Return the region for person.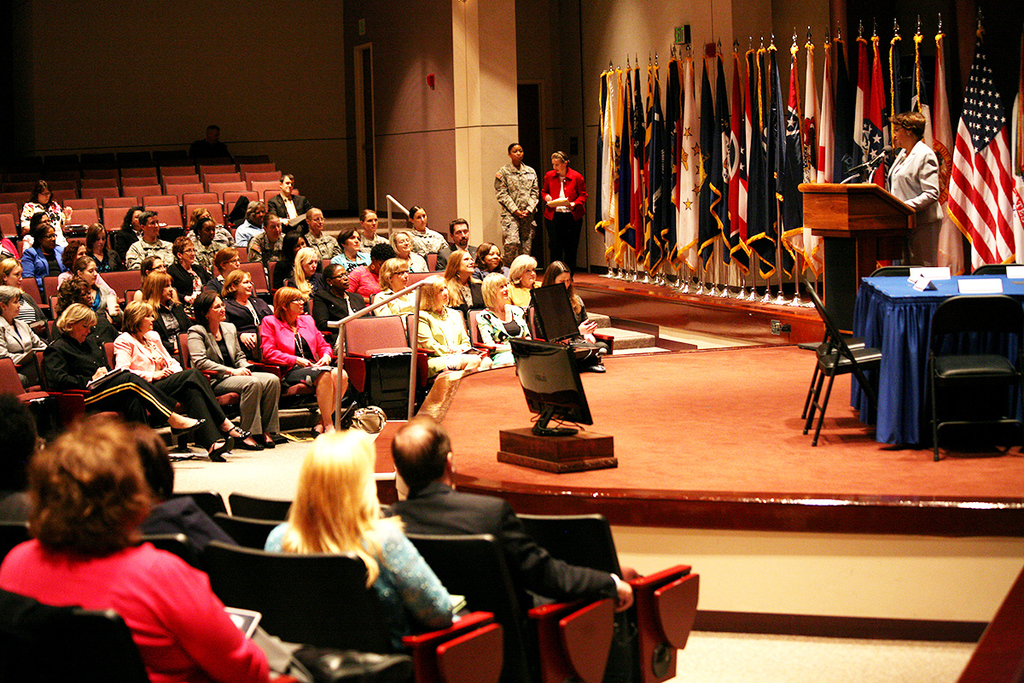
rect(62, 241, 118, 309).
